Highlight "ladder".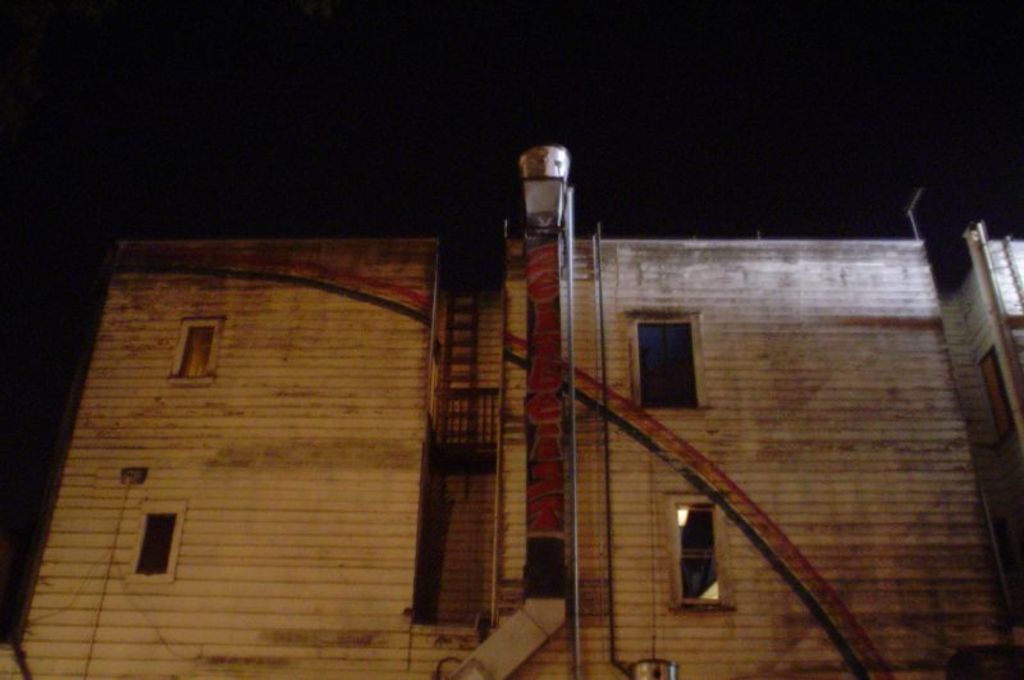
Highlighted region: {"x1": 562, "y1": 218, "x2": 612, "y2": 671}.
